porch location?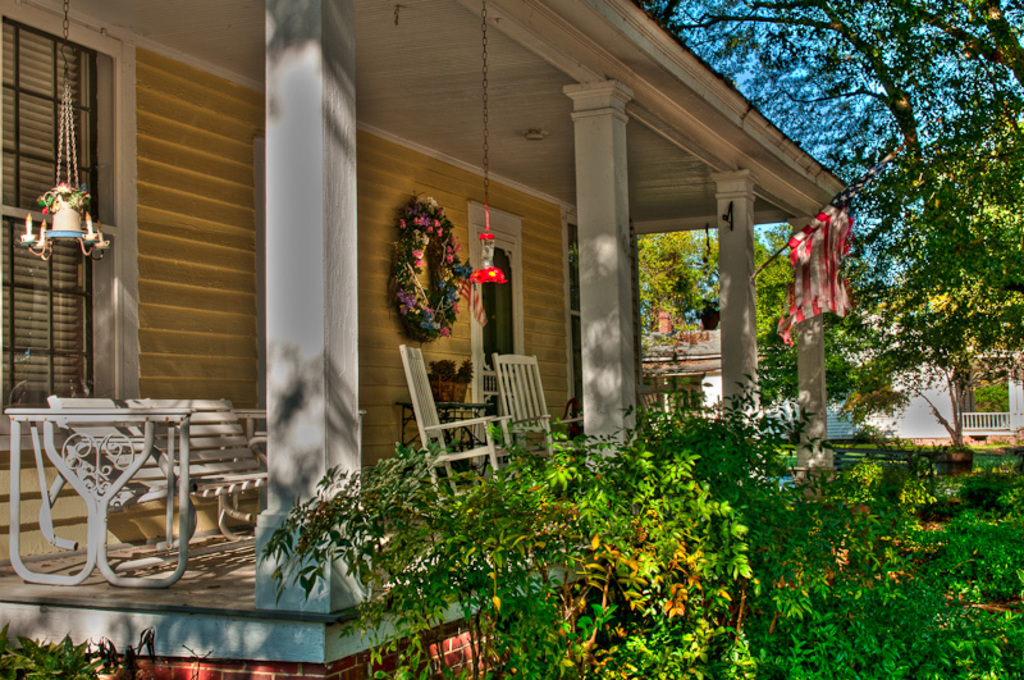
(left=856, top=343, right=1023, bottom=522)
